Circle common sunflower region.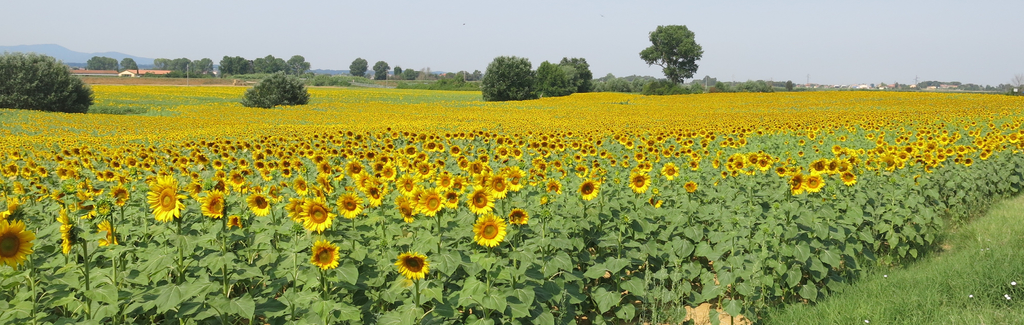
Region: x1=839, y1=171, x2=863, y2=187.
